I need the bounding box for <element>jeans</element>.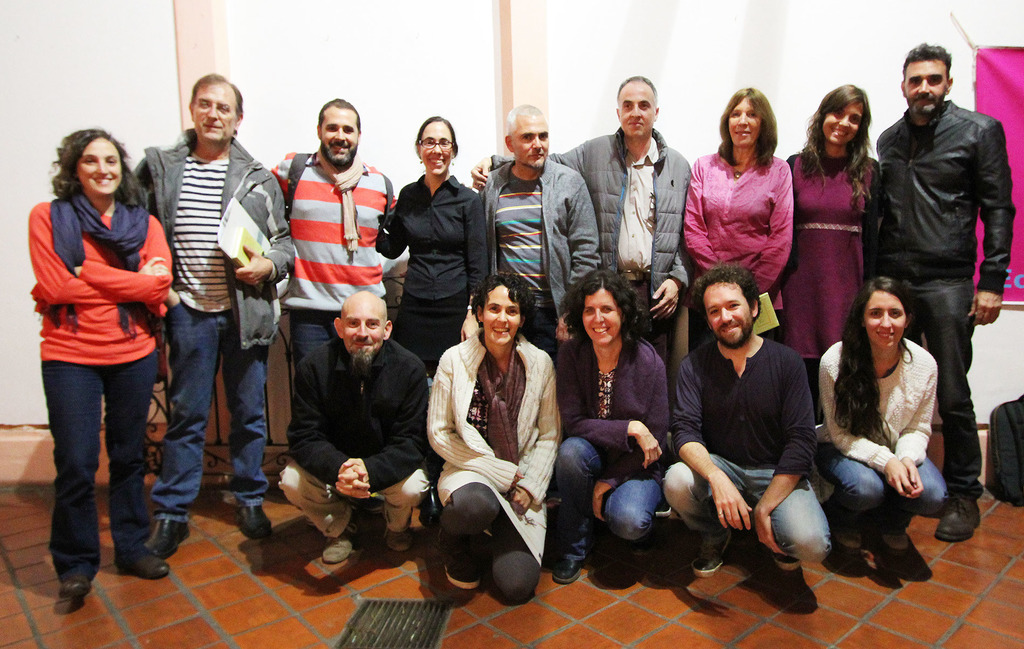
Here it is: select_region(290, 308, 340, 365).
